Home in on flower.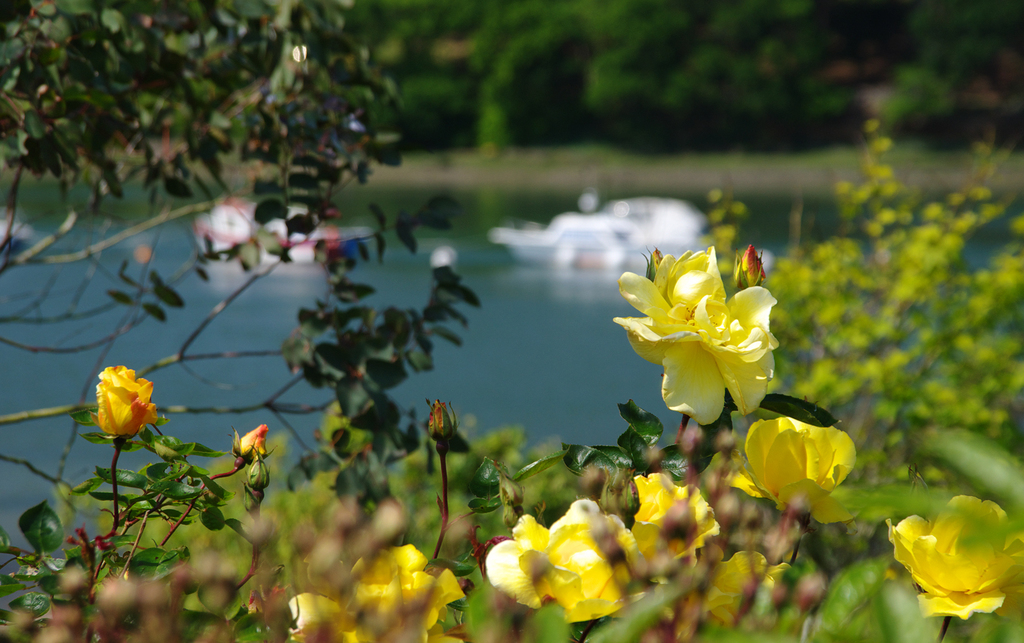
Homed in at left=289, top=543, right=467, bottom=642.
